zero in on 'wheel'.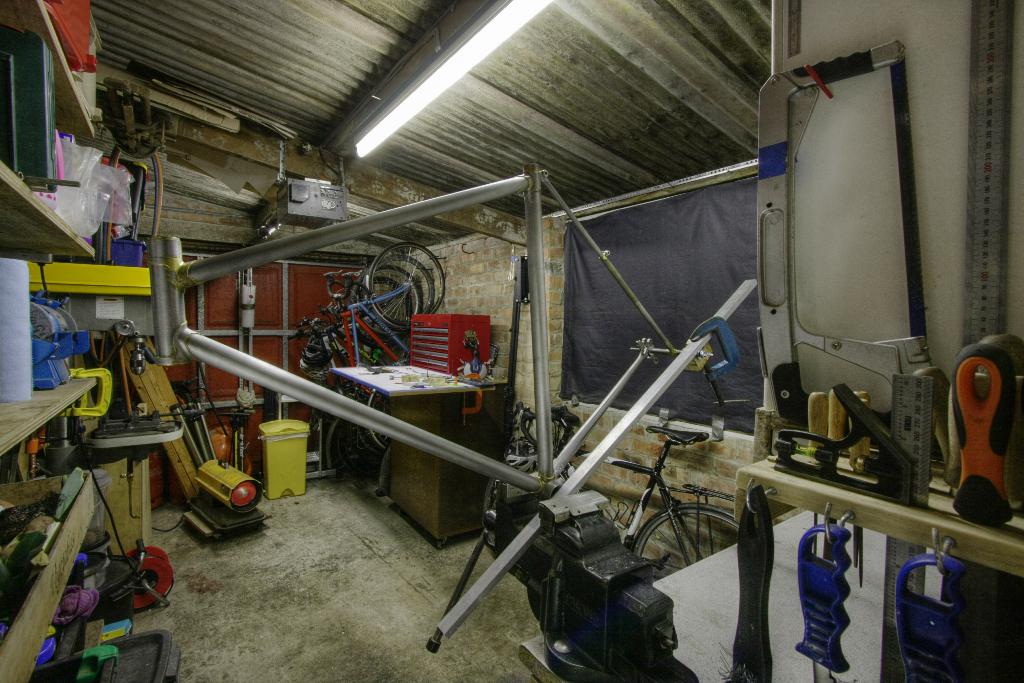
Zeroed in: bbox(633, 499, 758, 594).
